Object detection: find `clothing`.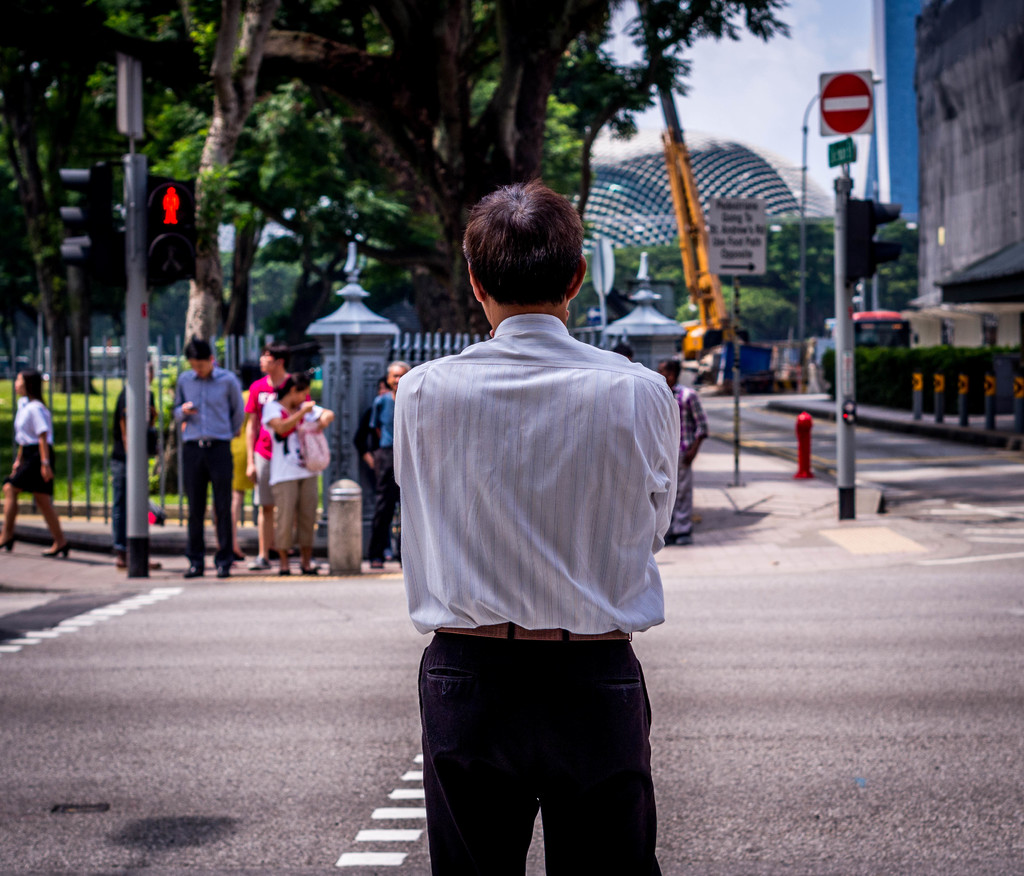
{"left": 177, "top": 365, "right": 230, "bottom": 570}.
